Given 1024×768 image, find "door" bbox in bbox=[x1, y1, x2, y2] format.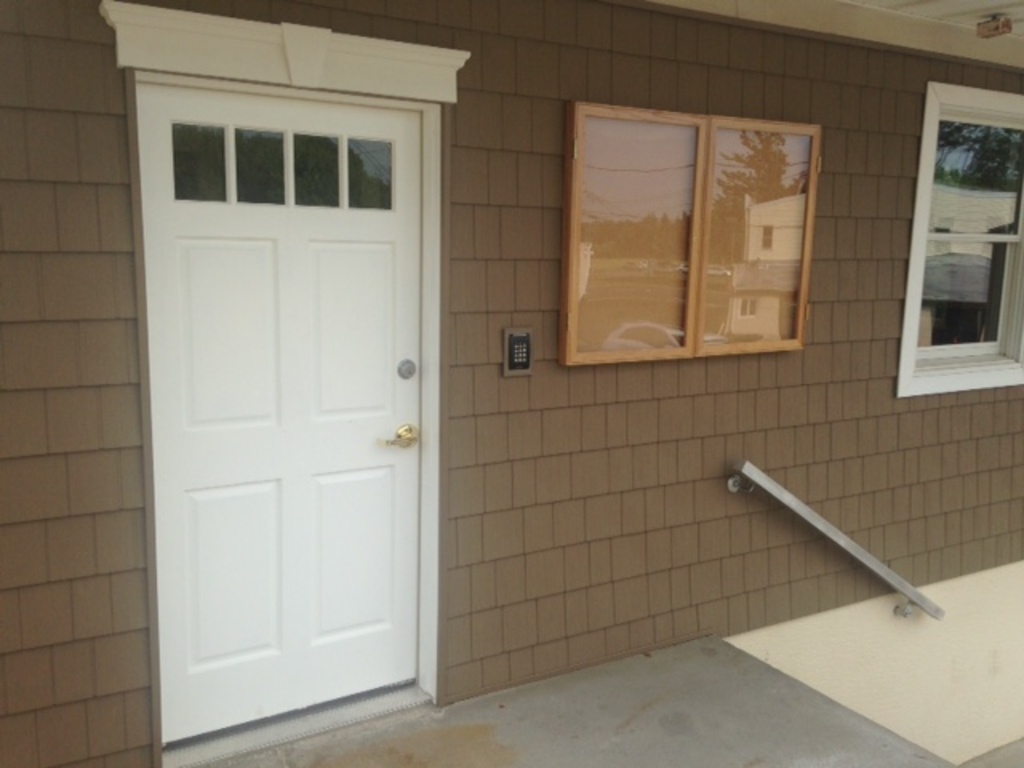
bbox=[117, 69, 422, 752].
